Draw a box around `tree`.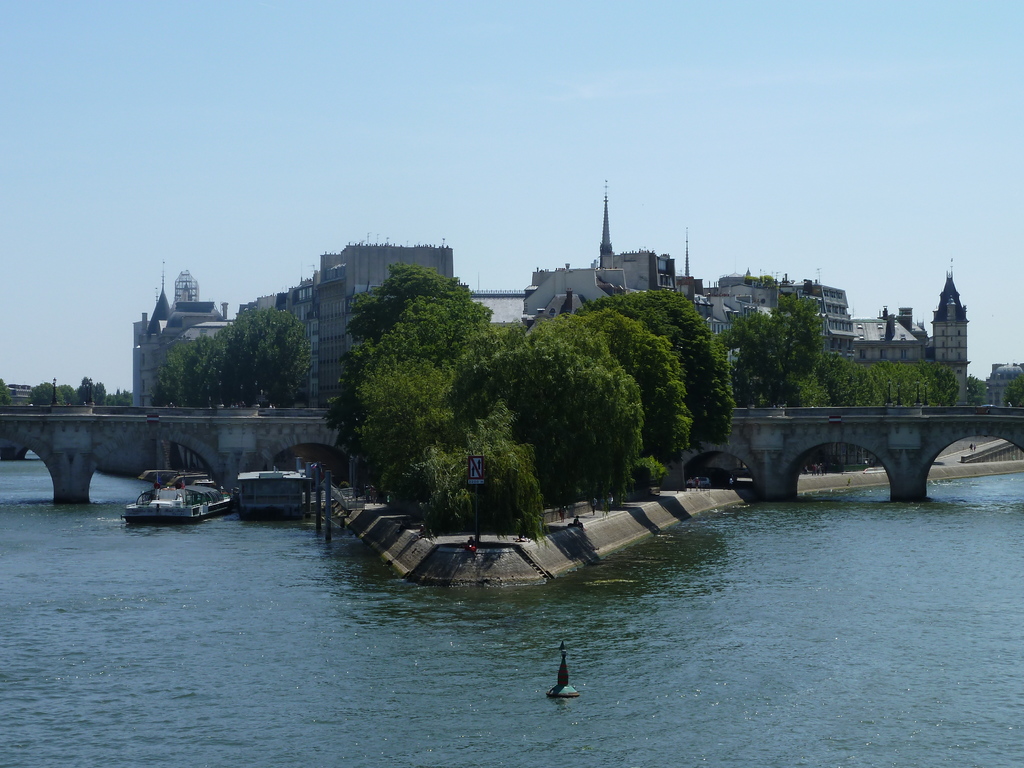
bbox=[317, 271, 459, 460].
